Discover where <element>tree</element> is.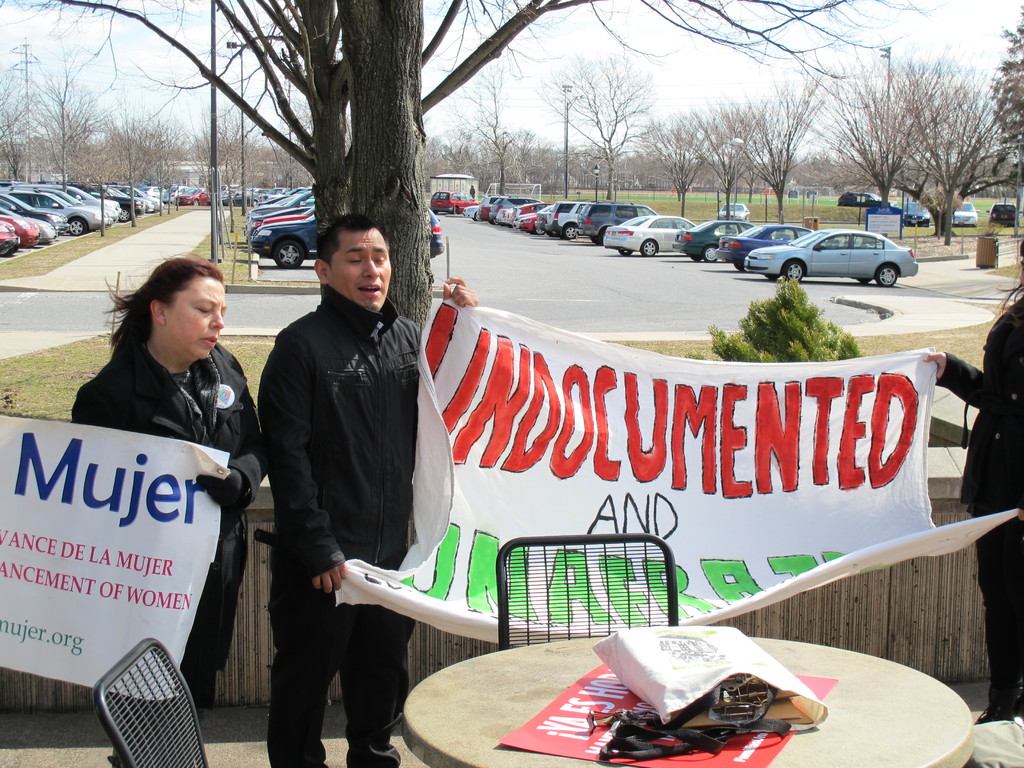
Discovered at (0,51,60,183).
